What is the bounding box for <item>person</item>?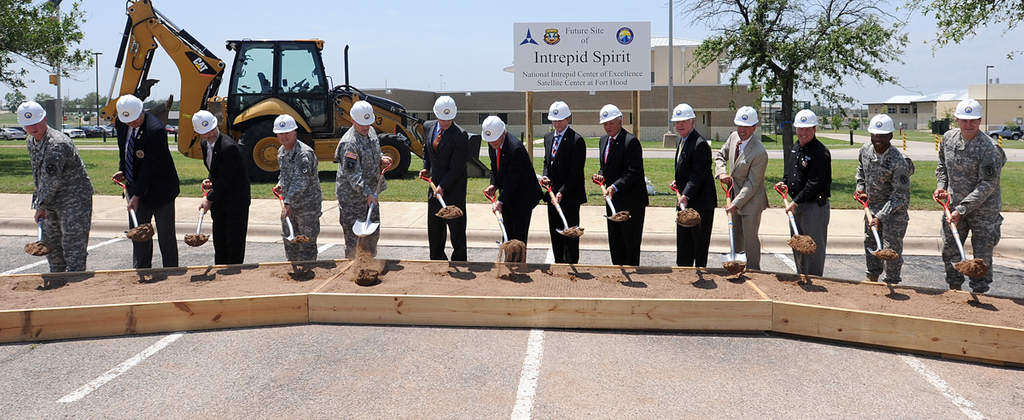
[x1=421, y1=95, x2=471, y2=259].
